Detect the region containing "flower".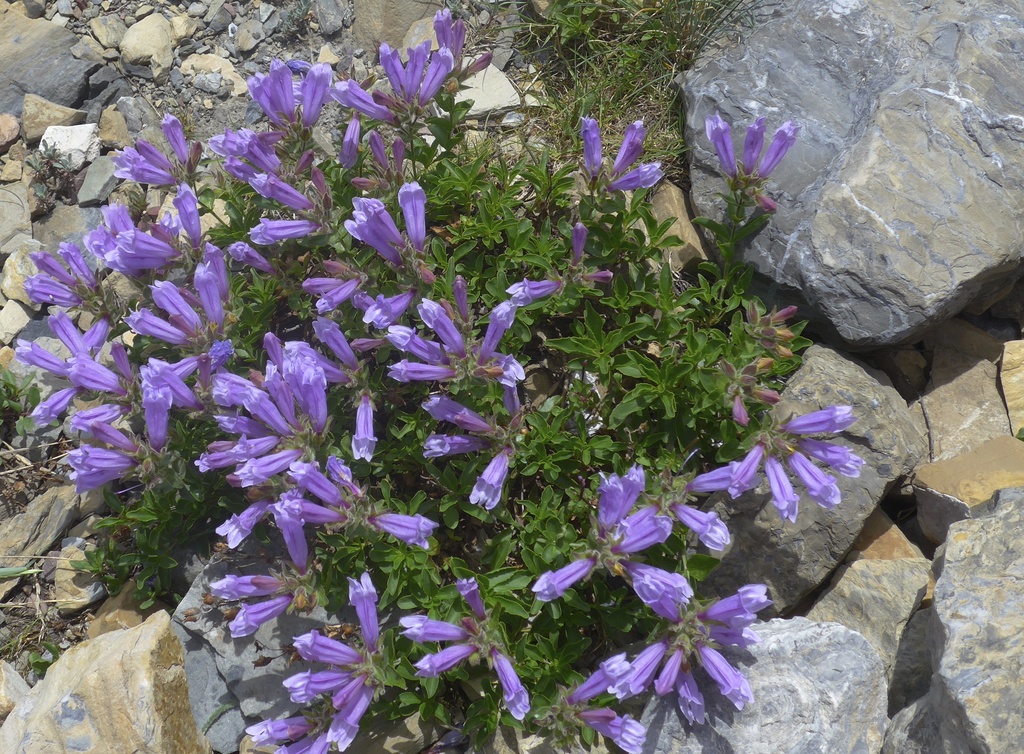
select_region(667, 503, 727, 555).
